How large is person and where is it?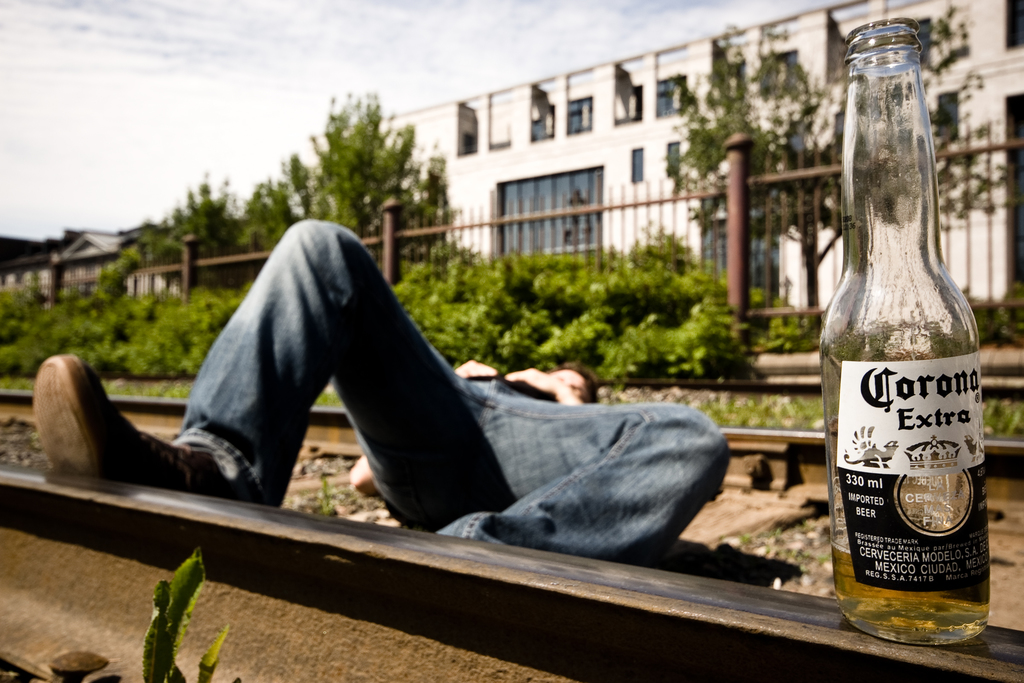
Bounding box: 83, 164, 733, 569.
